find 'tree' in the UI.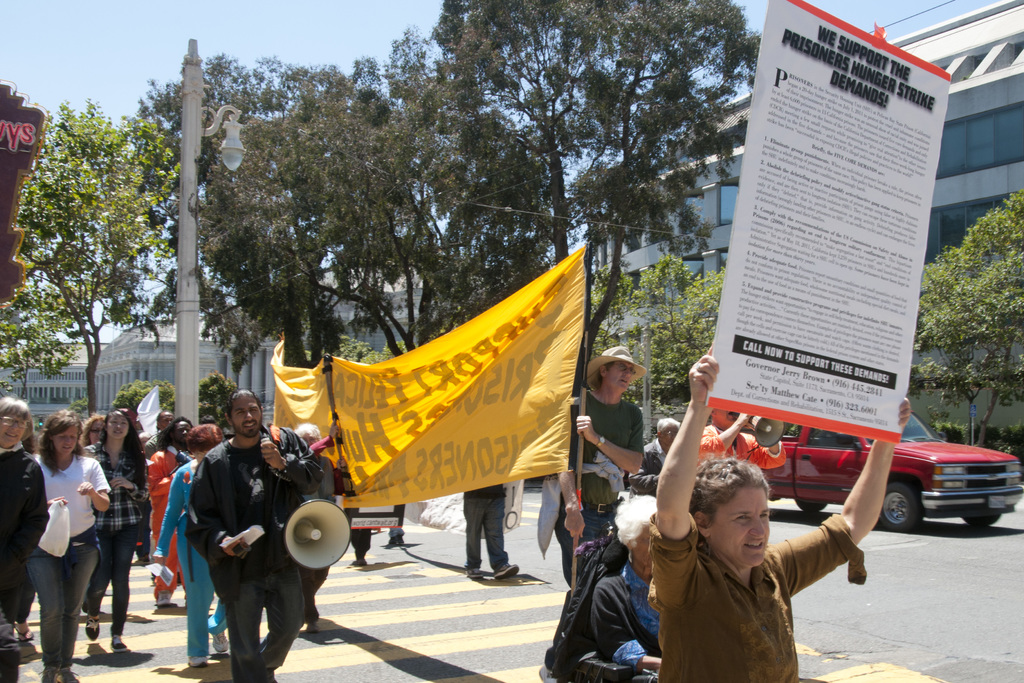
UI element at left=144, top=47, right=350, bottom=370.
